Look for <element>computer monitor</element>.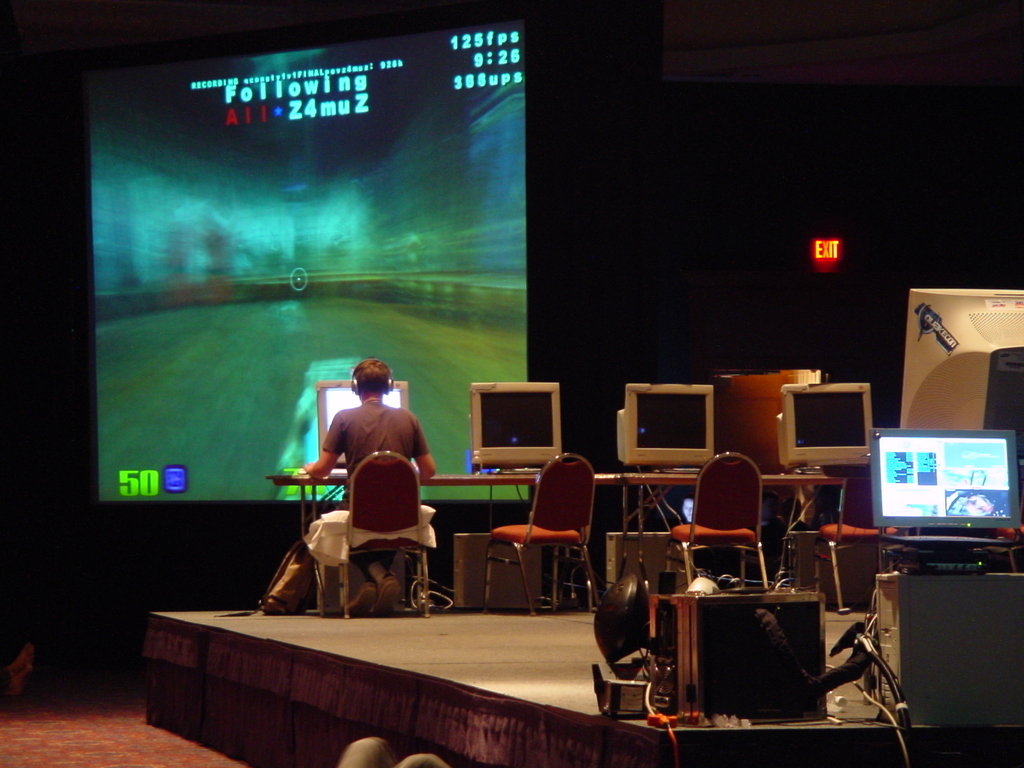
Found: bbox=(618, 378, 721, 467).
